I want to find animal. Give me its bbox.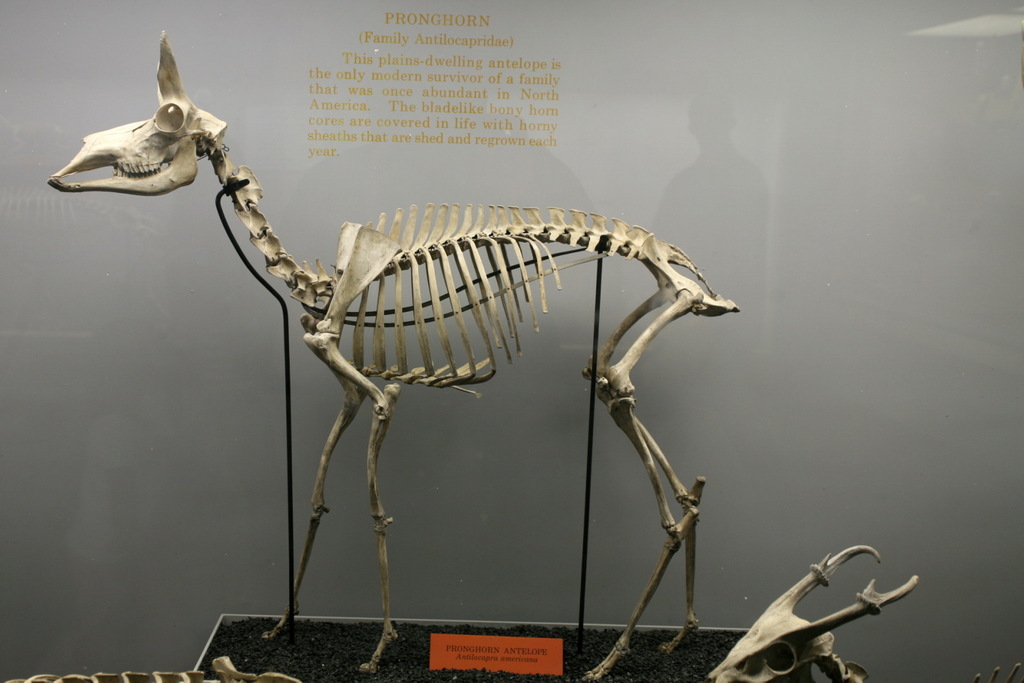
0:657:304:682.
